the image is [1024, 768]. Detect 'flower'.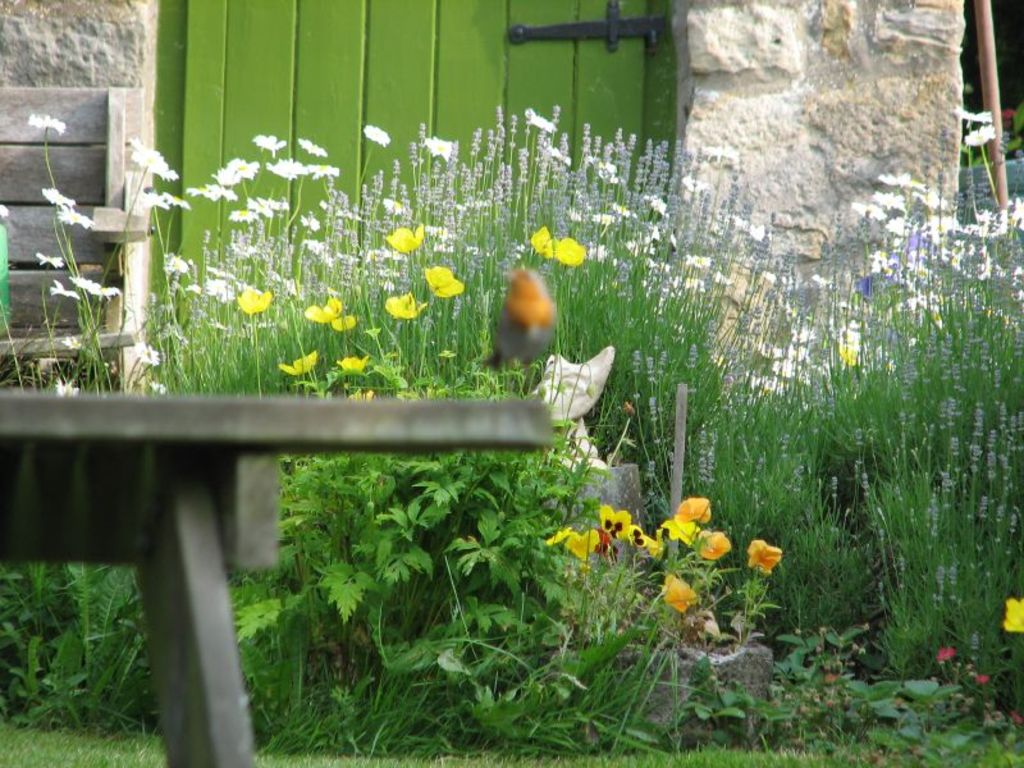
Detection: [646,191,668,214].
